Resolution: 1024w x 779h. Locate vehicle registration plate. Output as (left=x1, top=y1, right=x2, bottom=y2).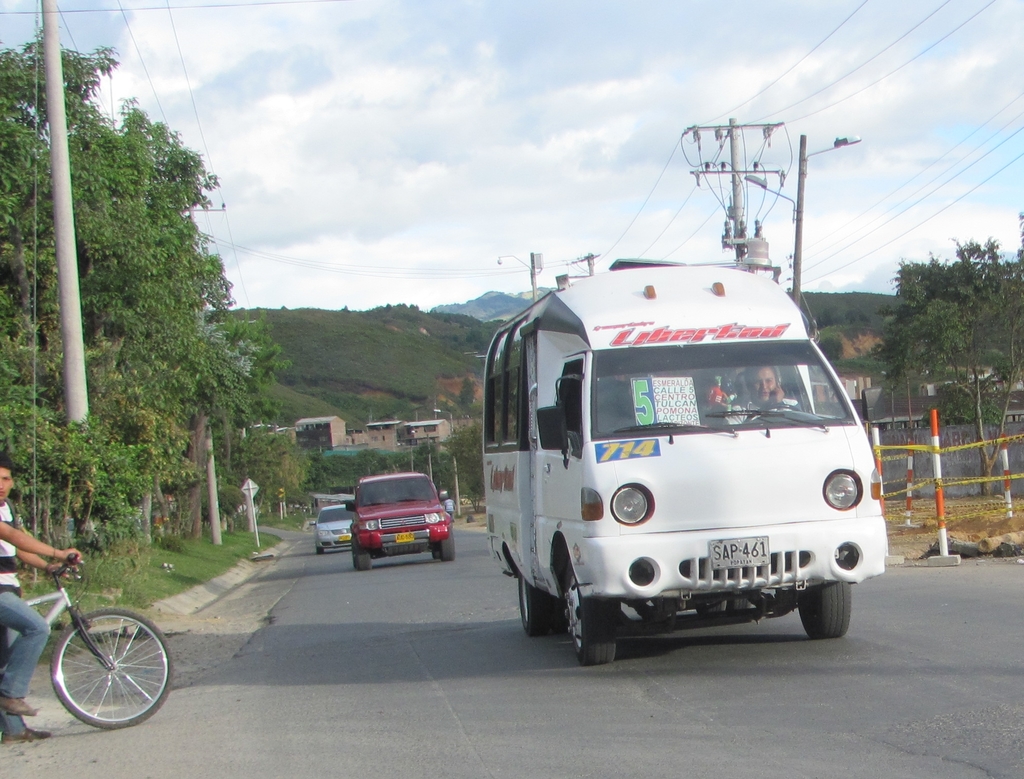
(left=336, top=527, right=356, bottom=542).
